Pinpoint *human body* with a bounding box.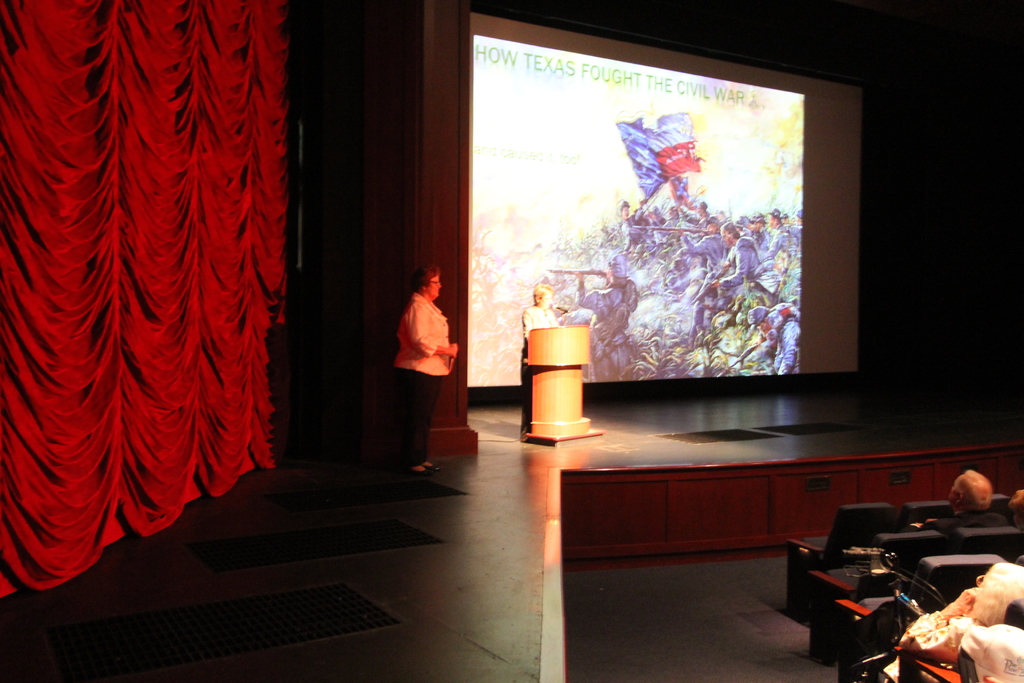
{"x1": 515, "y1": 301, "x2": 558, "y2": 447}.
